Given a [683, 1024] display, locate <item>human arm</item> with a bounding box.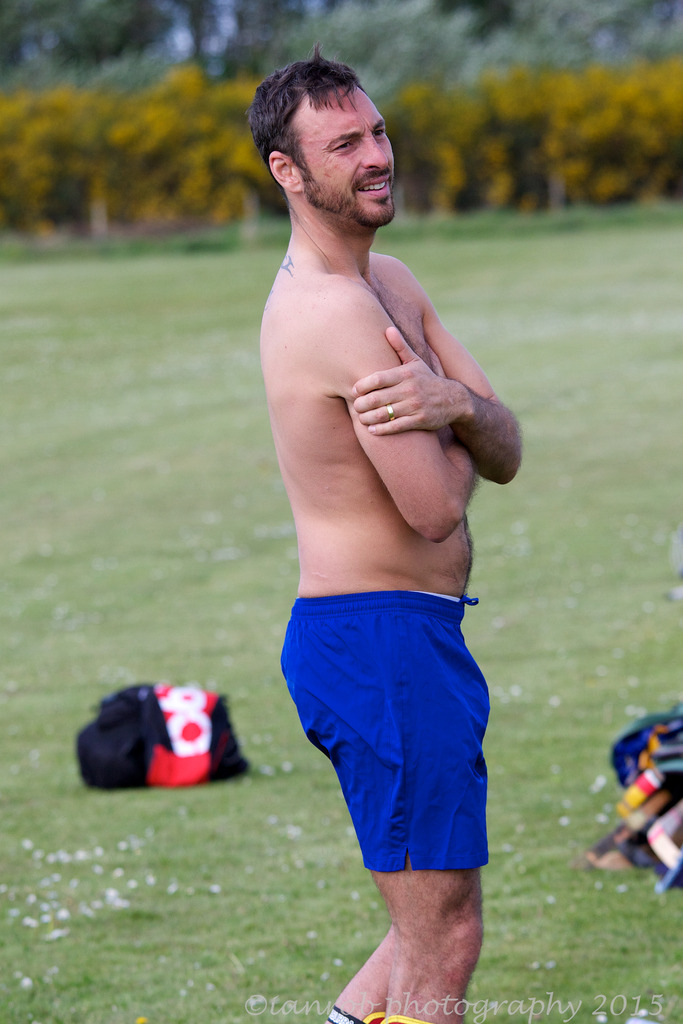
Located: locate(350, 300, 534, 485).
